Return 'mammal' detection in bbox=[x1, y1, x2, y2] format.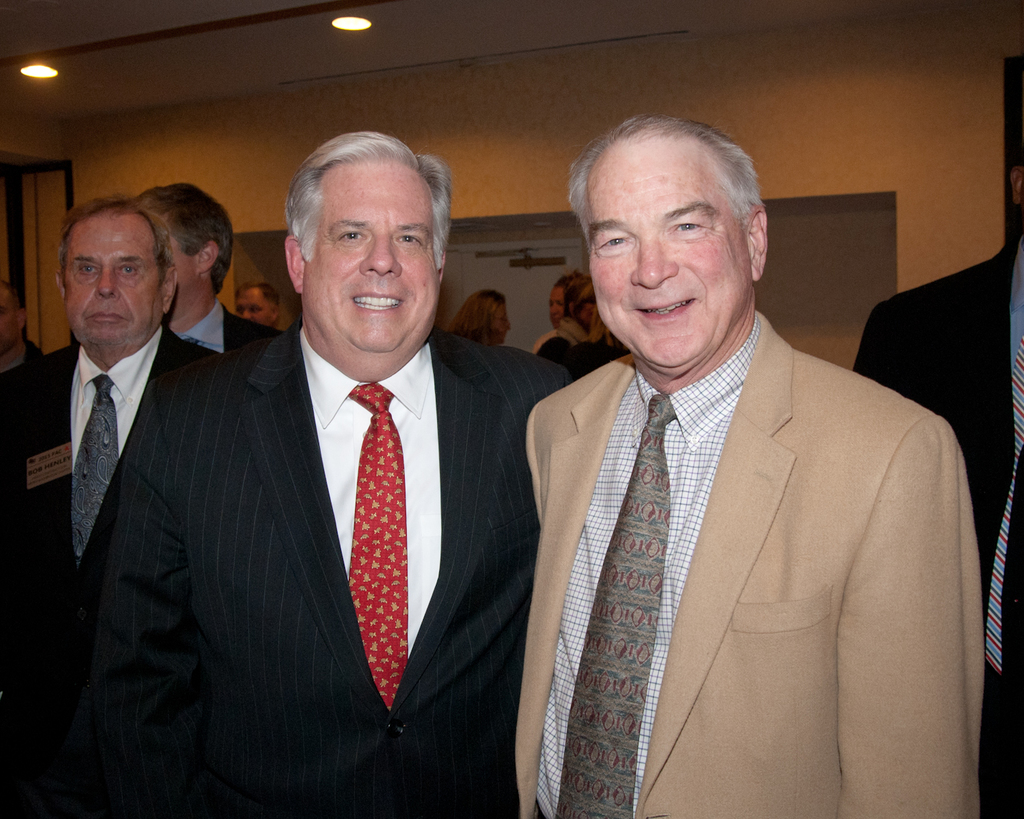
bbox=[856, 48, 1023, 818].
